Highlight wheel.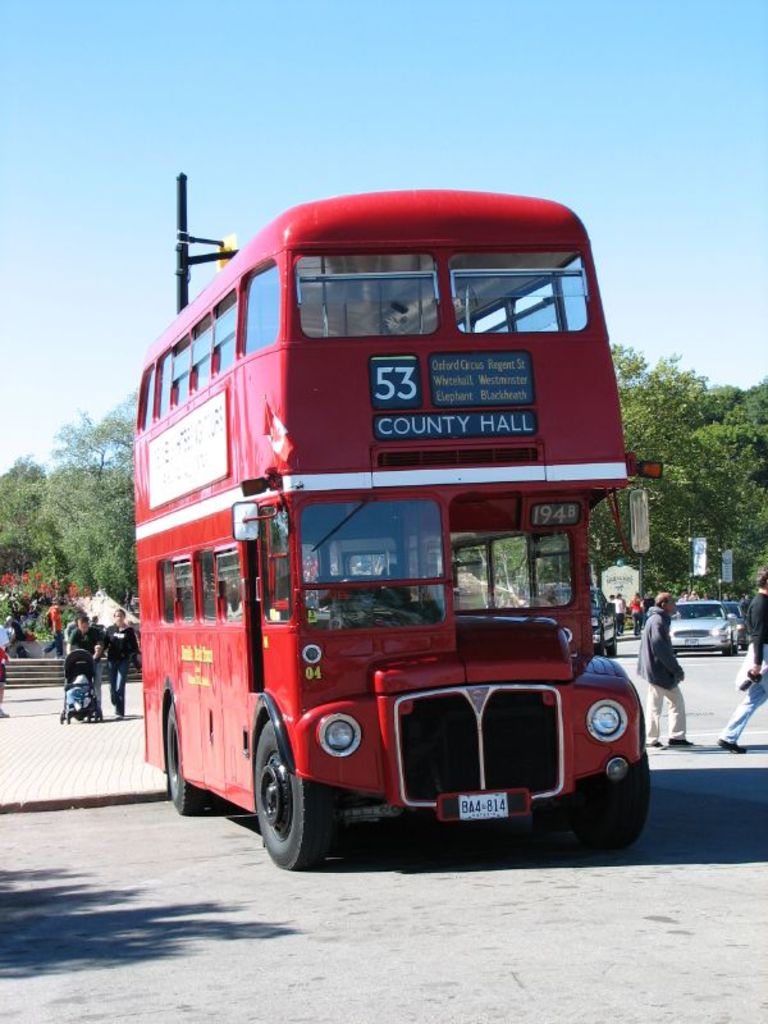
Highlighted region: 568, 764, 655, 851.
